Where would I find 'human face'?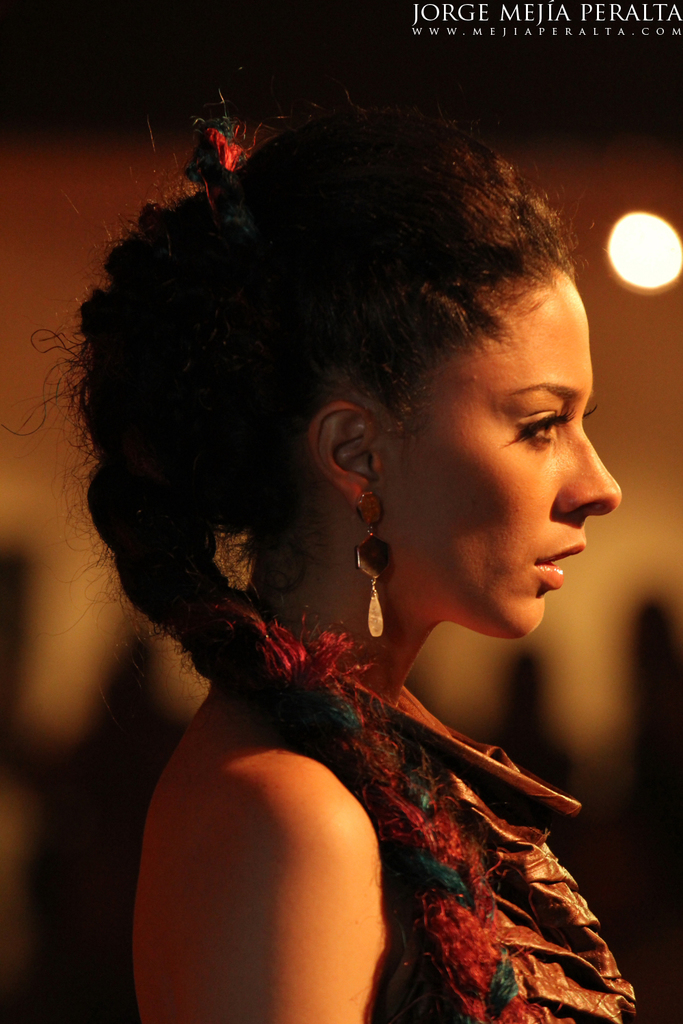
At (383,257,624,660).
